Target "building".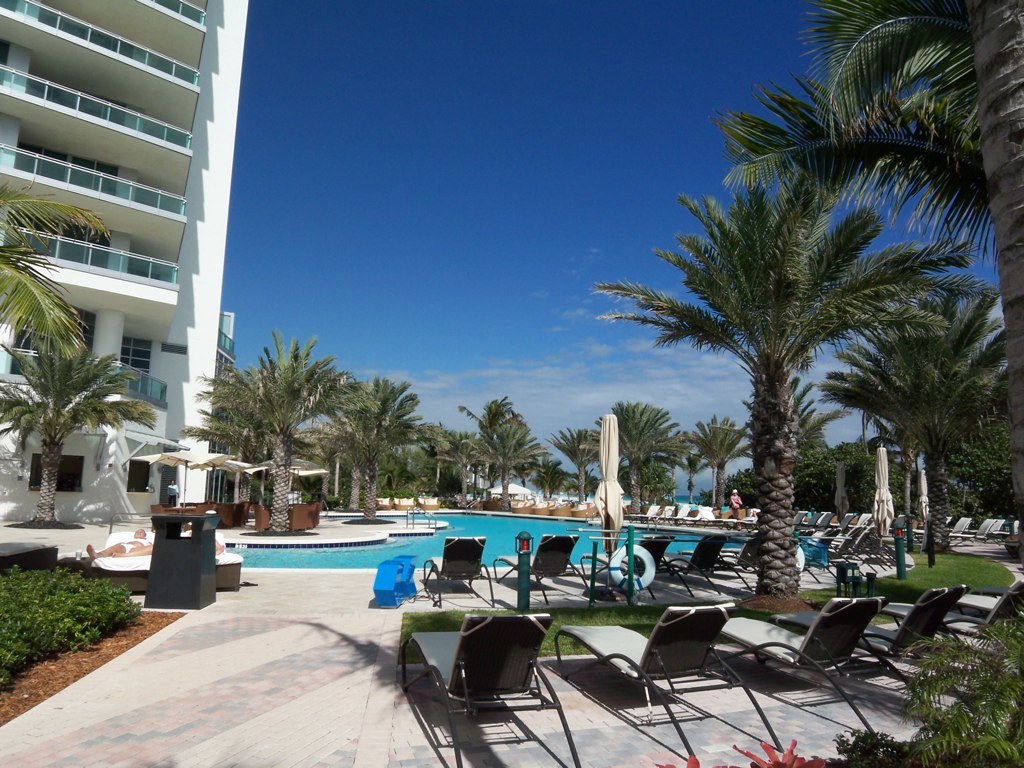
Target region: <box>0,0,259,524</box>.
